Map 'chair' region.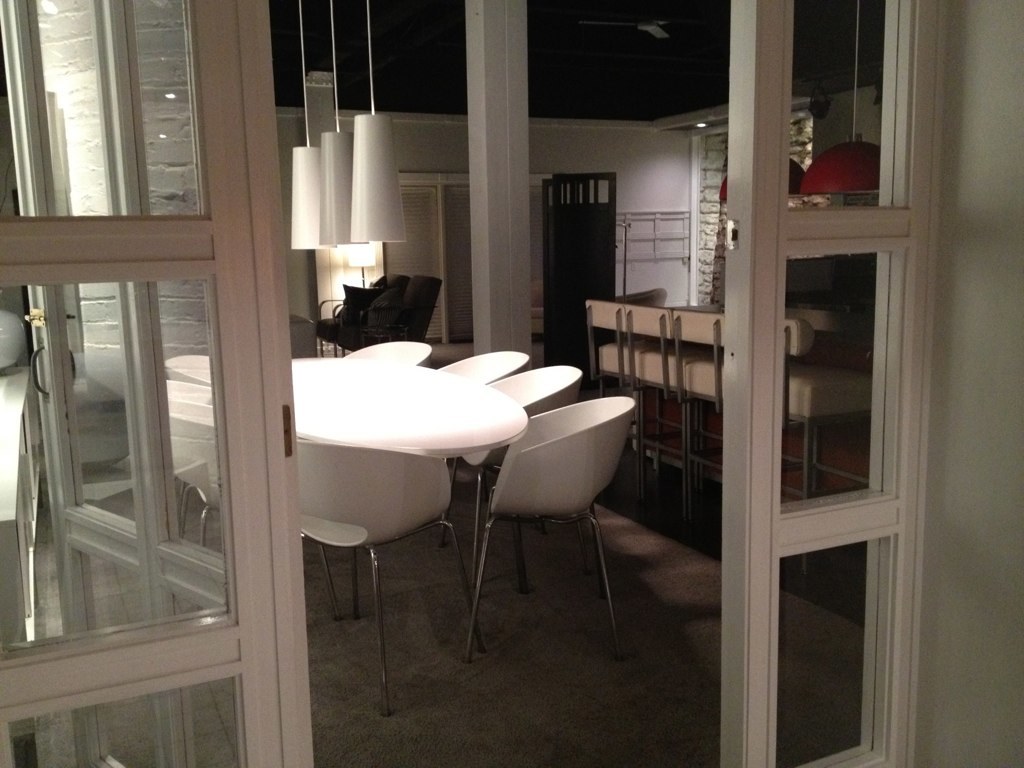
Mapped to bbox=[626, 307, 687, 456].
